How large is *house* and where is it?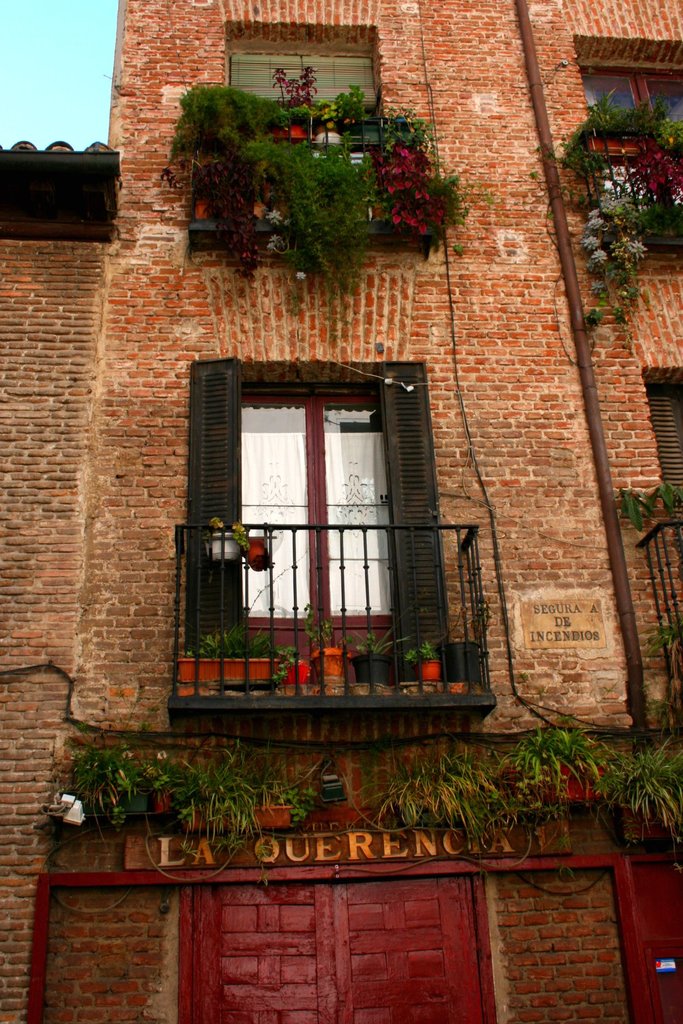
Bounding box: crop(0, 0, 682, 1023).
